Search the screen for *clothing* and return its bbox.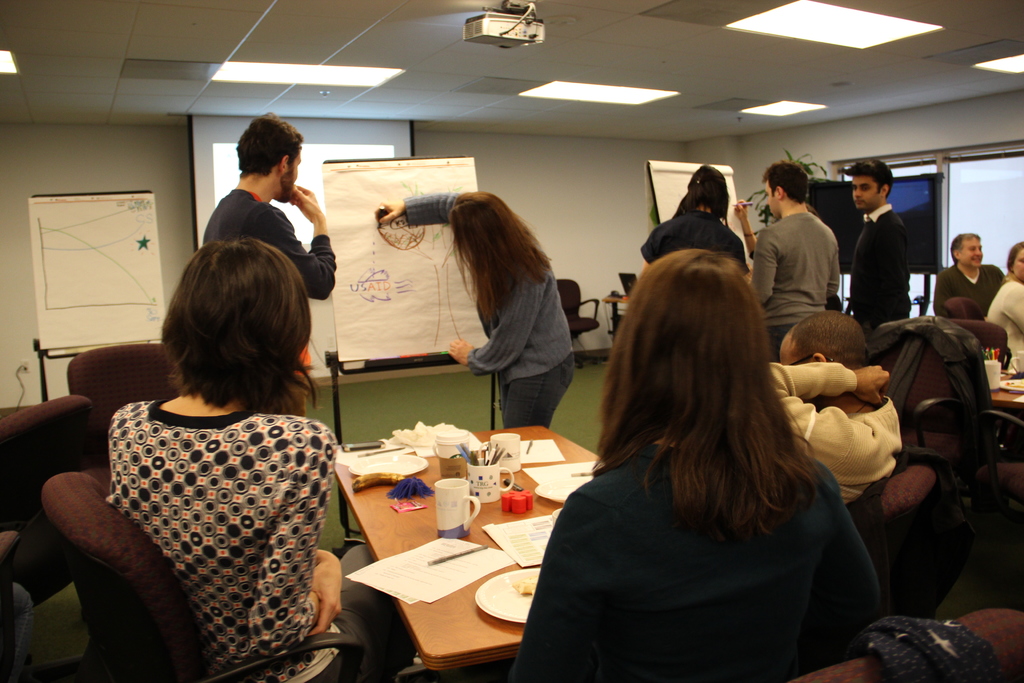
Found: bbox=(929, 260, 1011, 319).
